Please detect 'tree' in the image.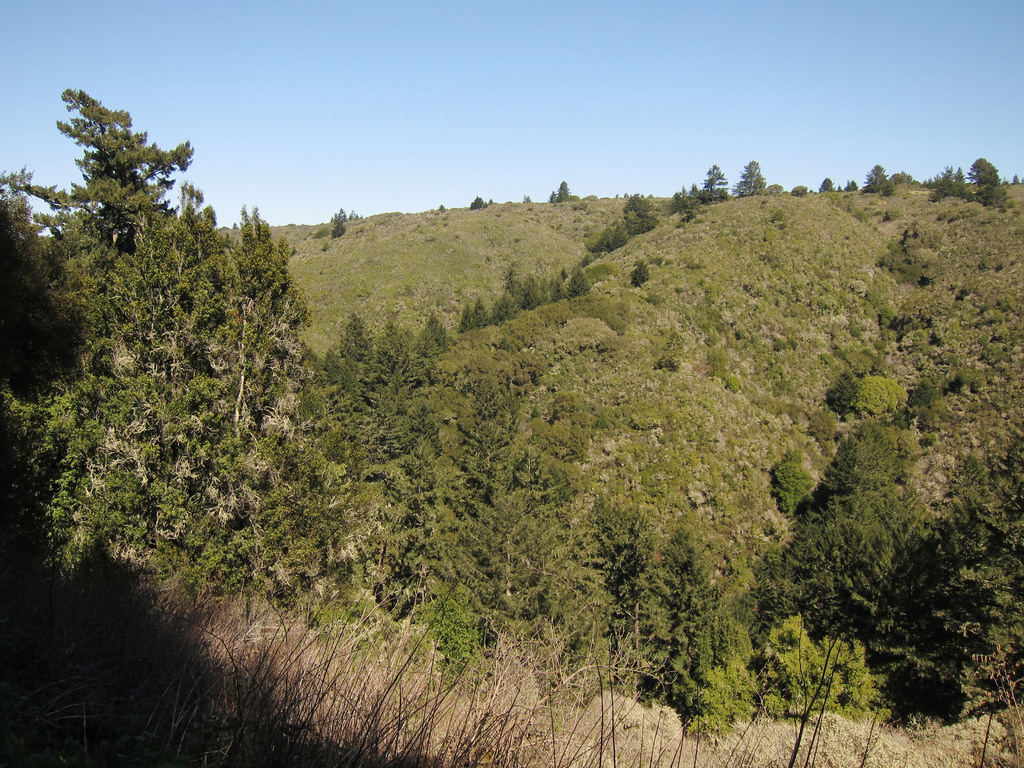
700/161/728/205.
